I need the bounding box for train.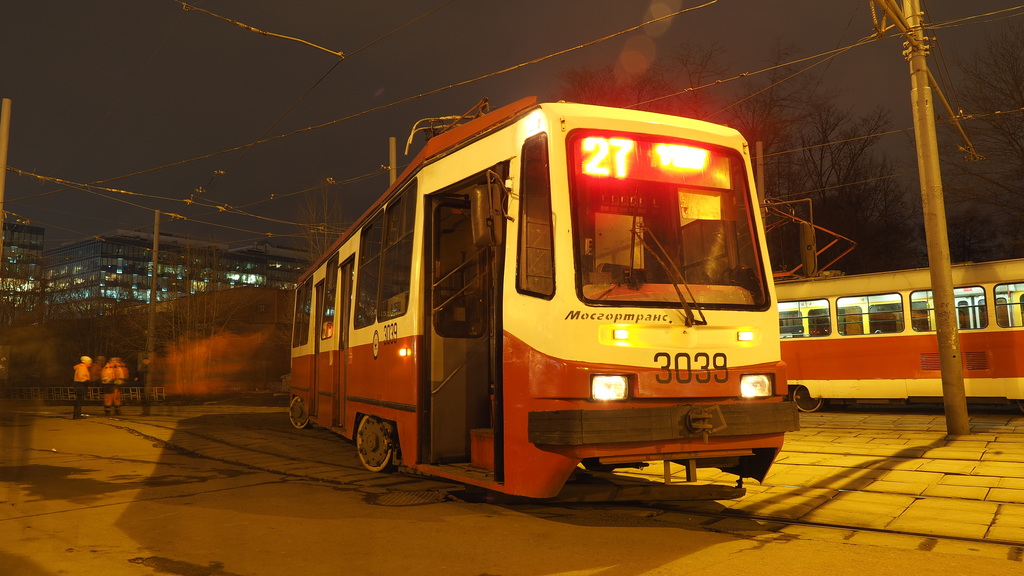
Here it is: <region>762, 188, 1023, 410</region>.
